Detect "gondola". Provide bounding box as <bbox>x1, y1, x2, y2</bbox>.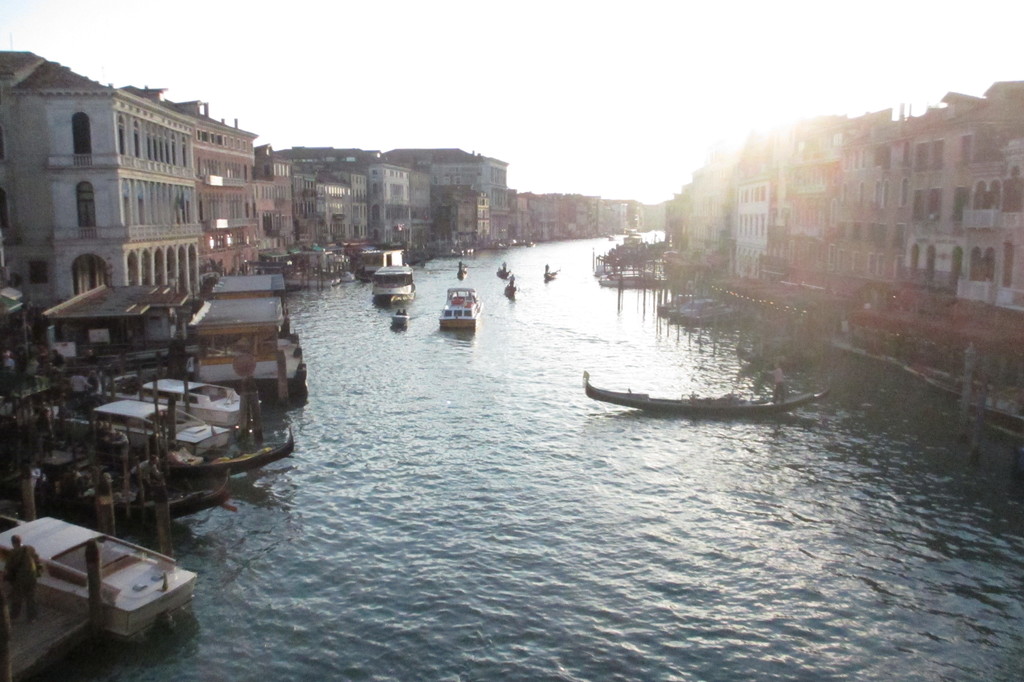
<bbox>579, 367, 838, 417</bbox>.
